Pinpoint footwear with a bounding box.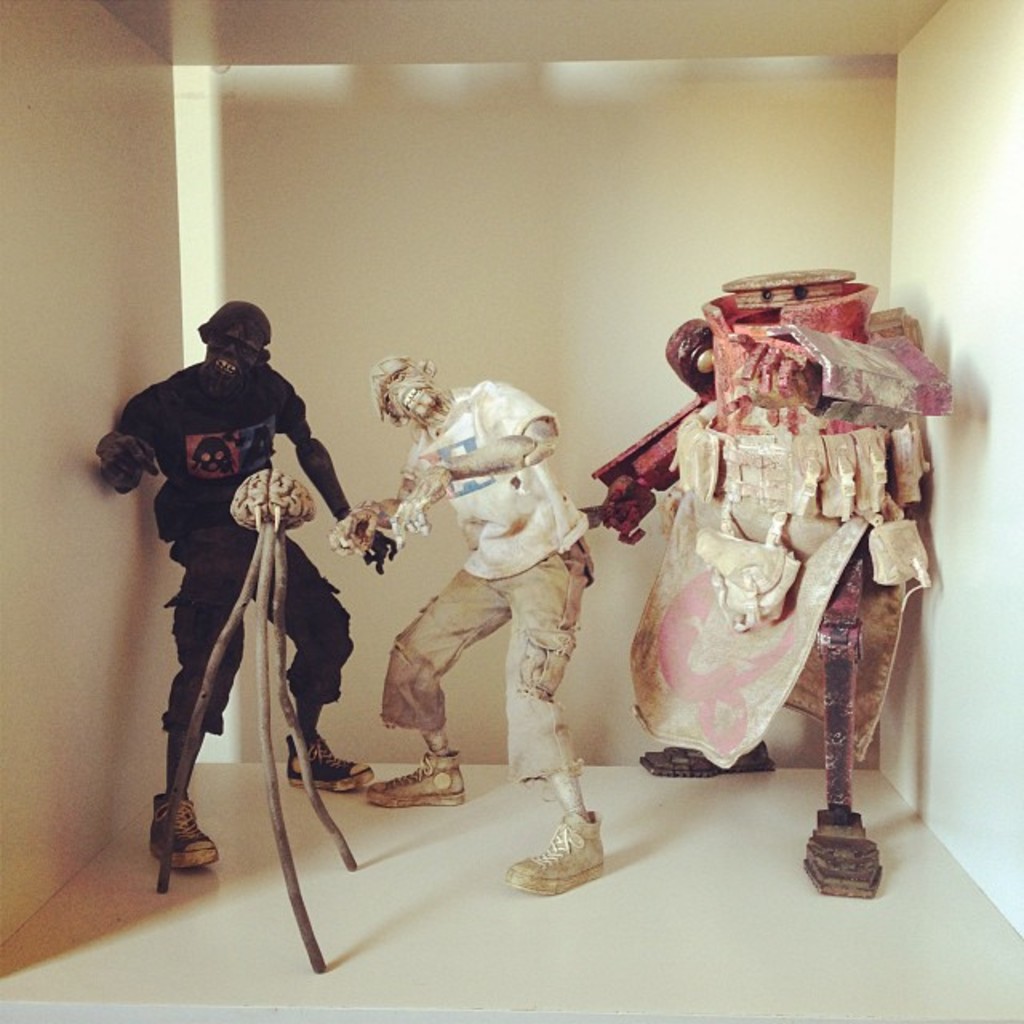
rect(286, 734, 374, 787).
